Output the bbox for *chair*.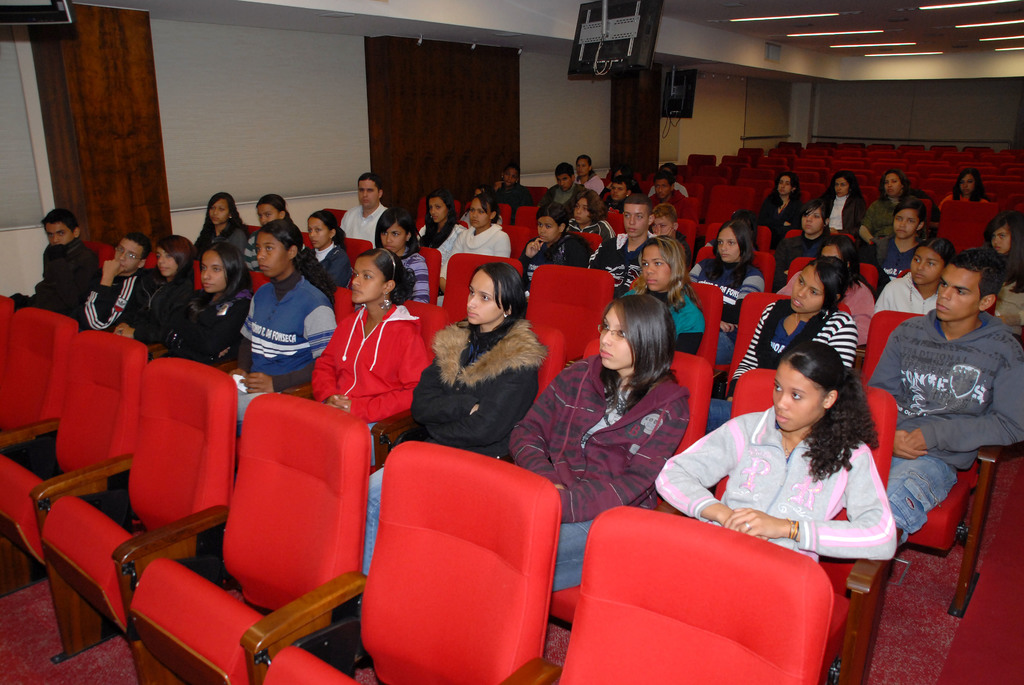
[0, 305, 83, 597].
